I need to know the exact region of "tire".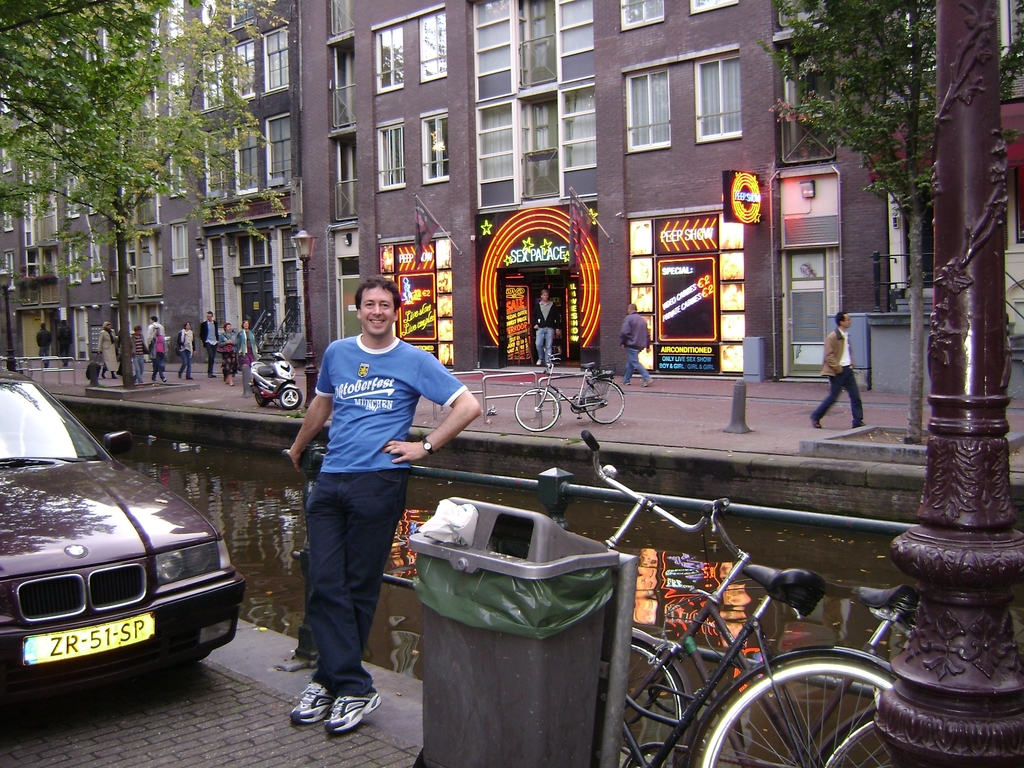
Region: rect(512, 384, 568, 433).
